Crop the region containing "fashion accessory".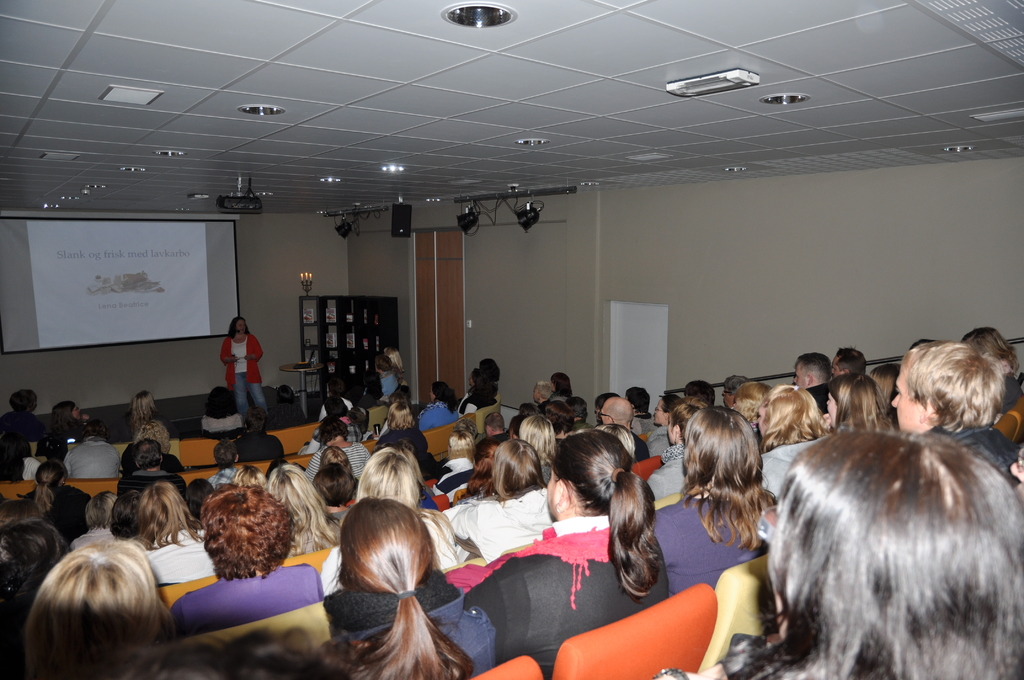
Crop region: <box>651,666,689,679</box>.
